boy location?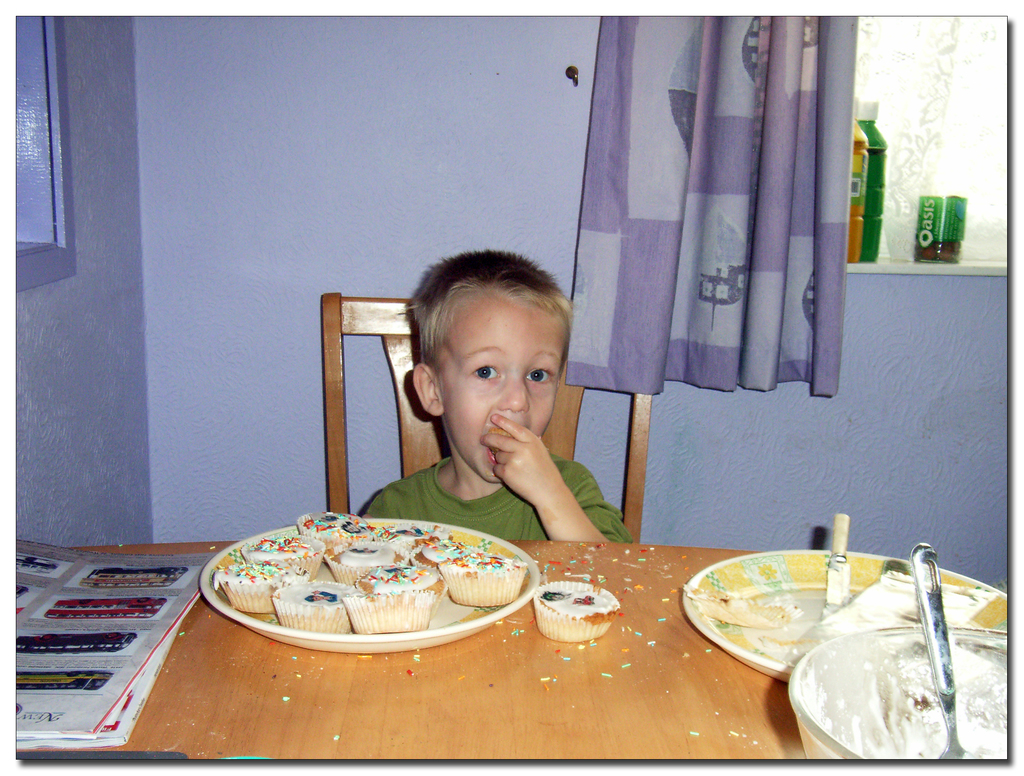
364, 243, 637, 548
